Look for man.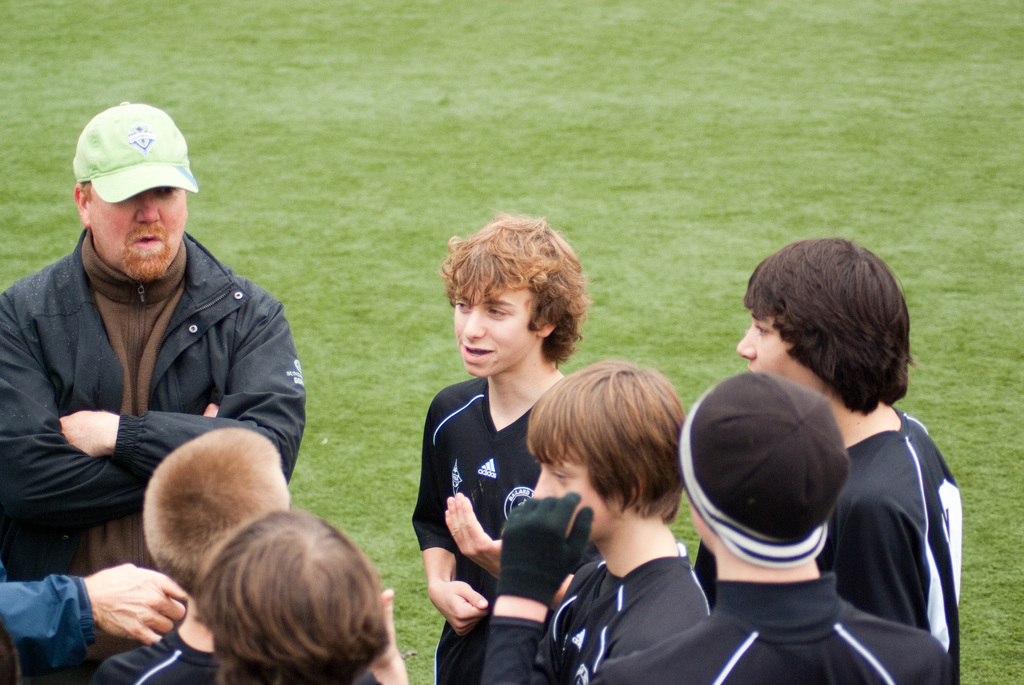
Found: region(588, 369, 956, 684).
